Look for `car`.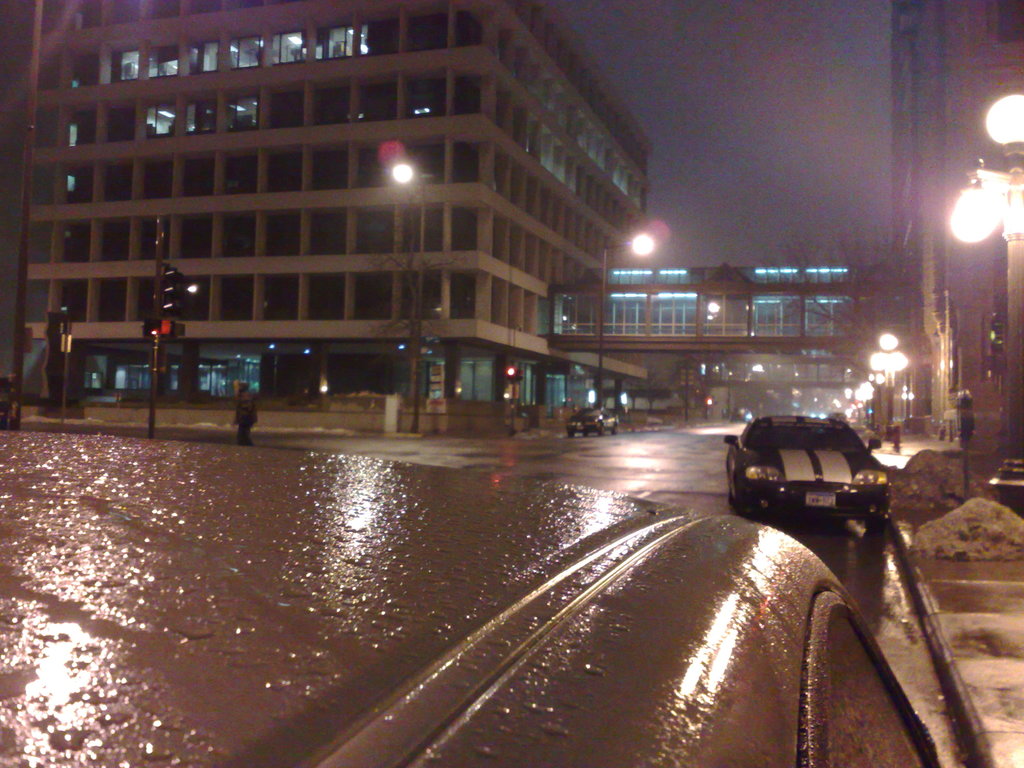
Found: bbox(733, 404, 892, 534).
